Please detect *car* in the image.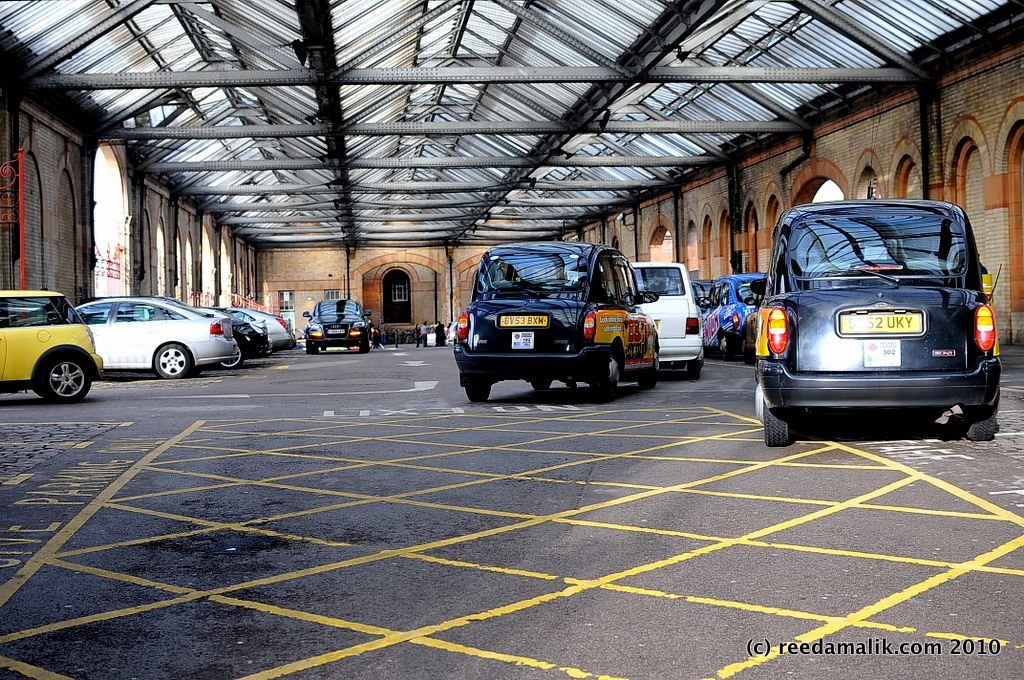
<bbox>194, 305, 268, 375</bbox>.
